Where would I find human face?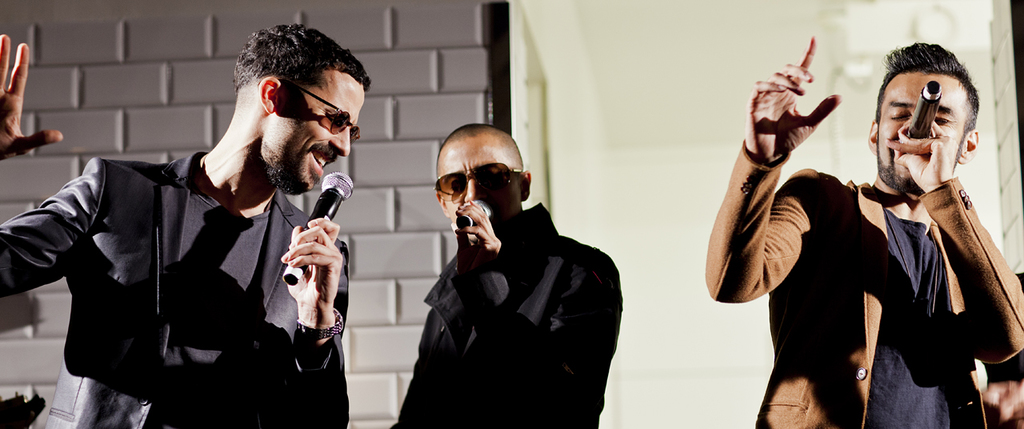
At [438,138,521,227].
